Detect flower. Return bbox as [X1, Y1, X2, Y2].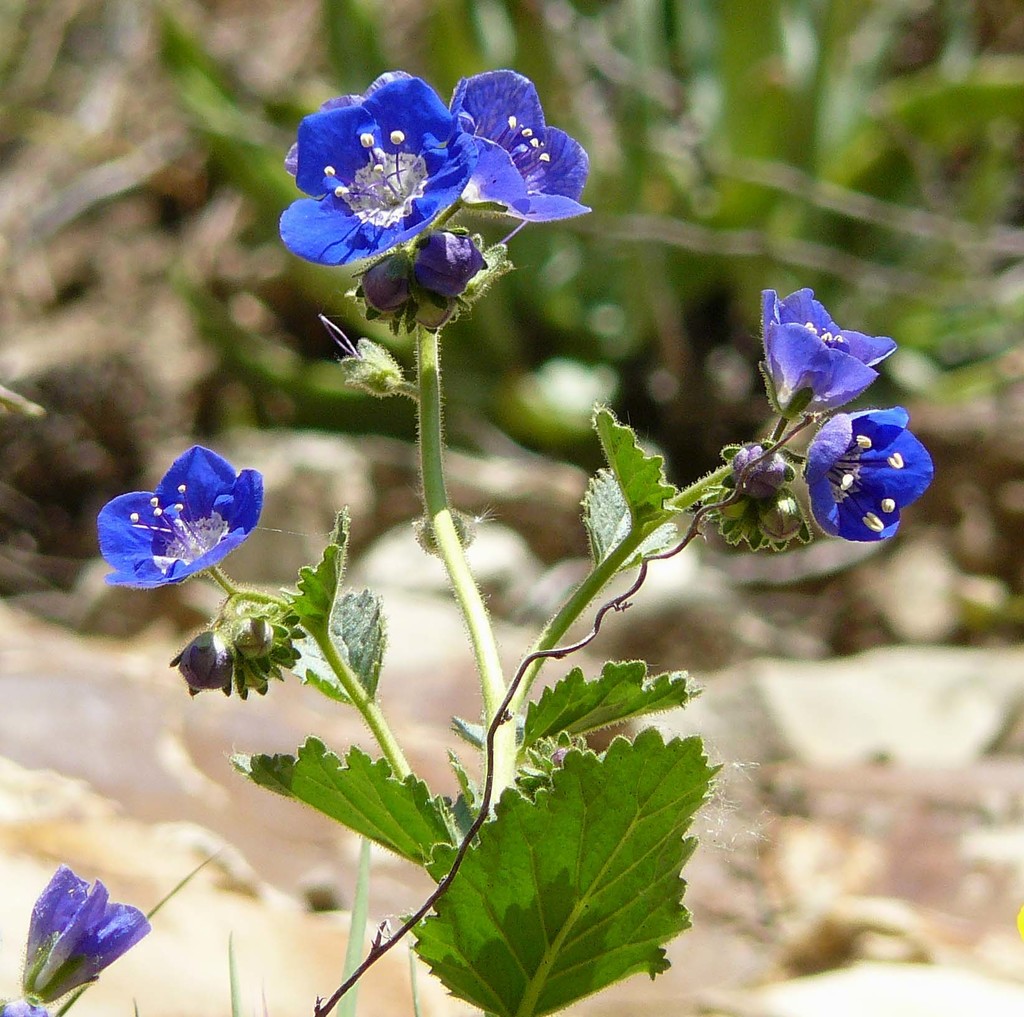
[446, 69, 595, 220].
